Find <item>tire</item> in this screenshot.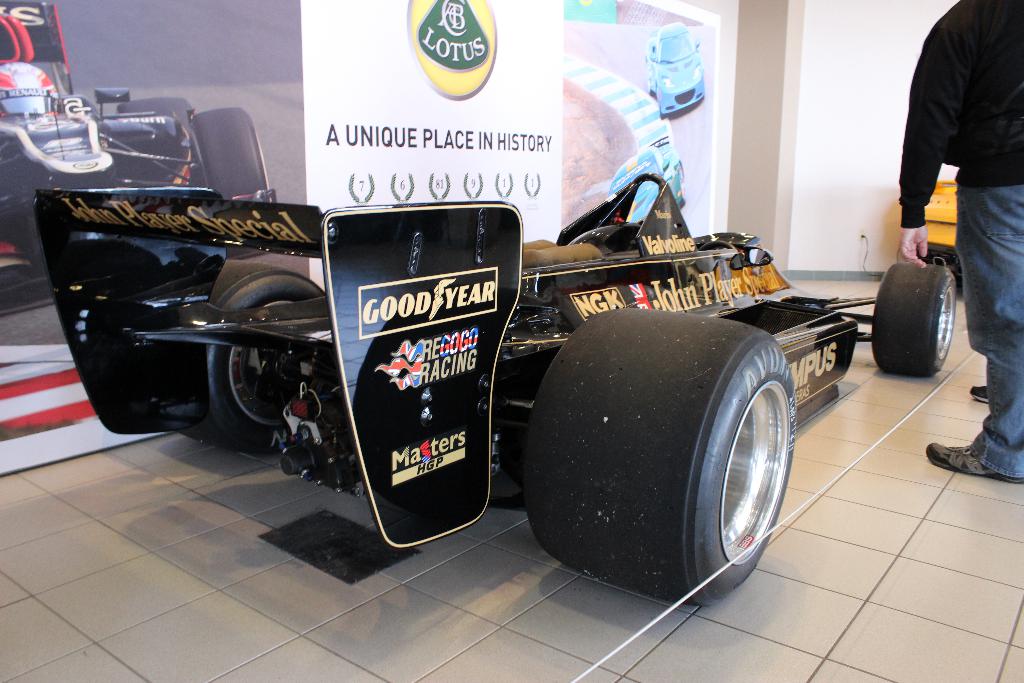
The bounding box for <item>tire</item> is (190, 106, 269, 202).
